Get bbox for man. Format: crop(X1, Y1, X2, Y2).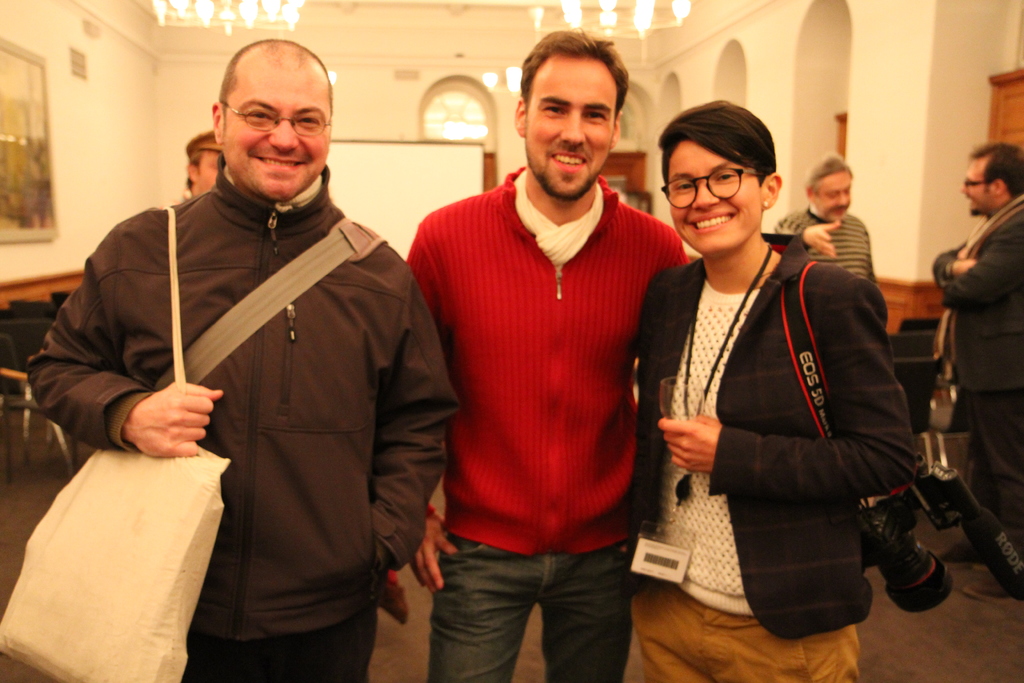
crop(381, 53, 678, 664).
